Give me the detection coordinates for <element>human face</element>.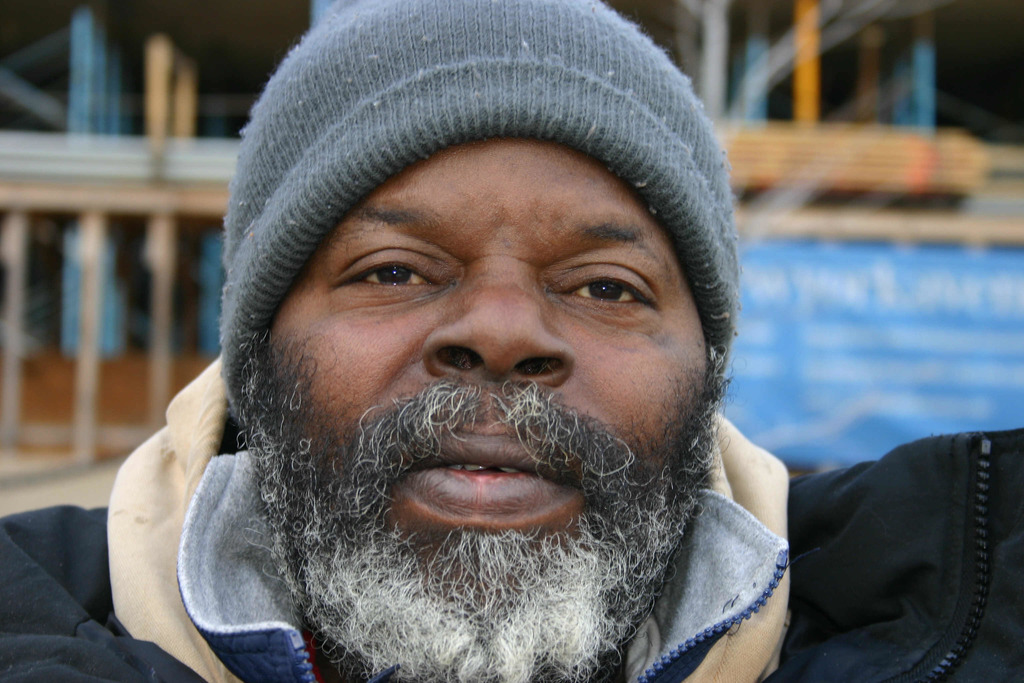
l=242, t=135, r=704, b=655.
